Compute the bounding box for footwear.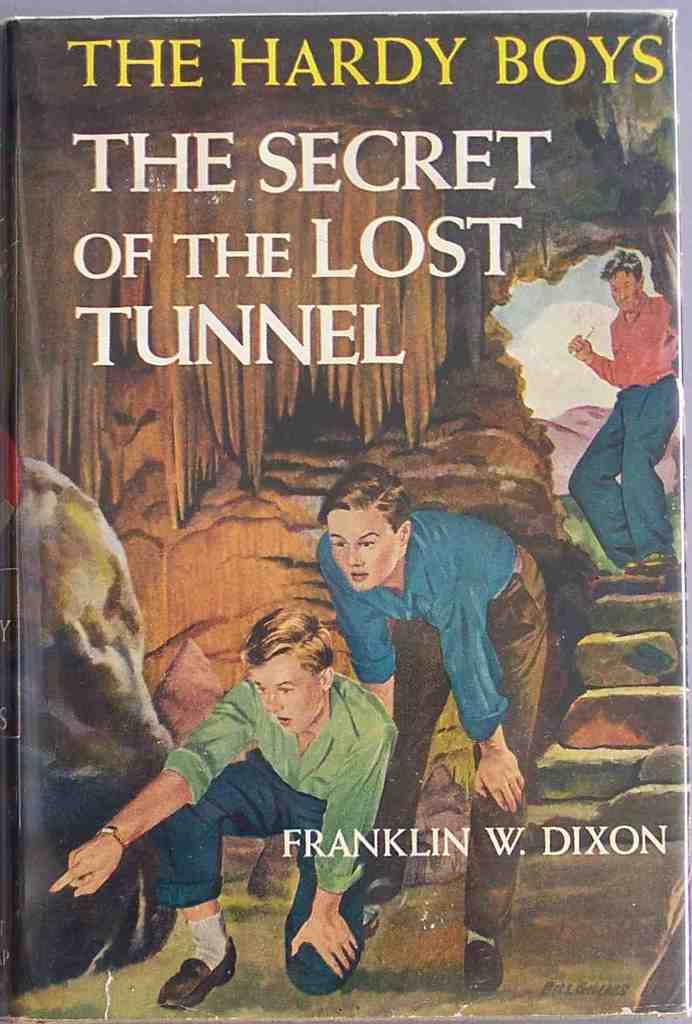
622,561,643,575.
